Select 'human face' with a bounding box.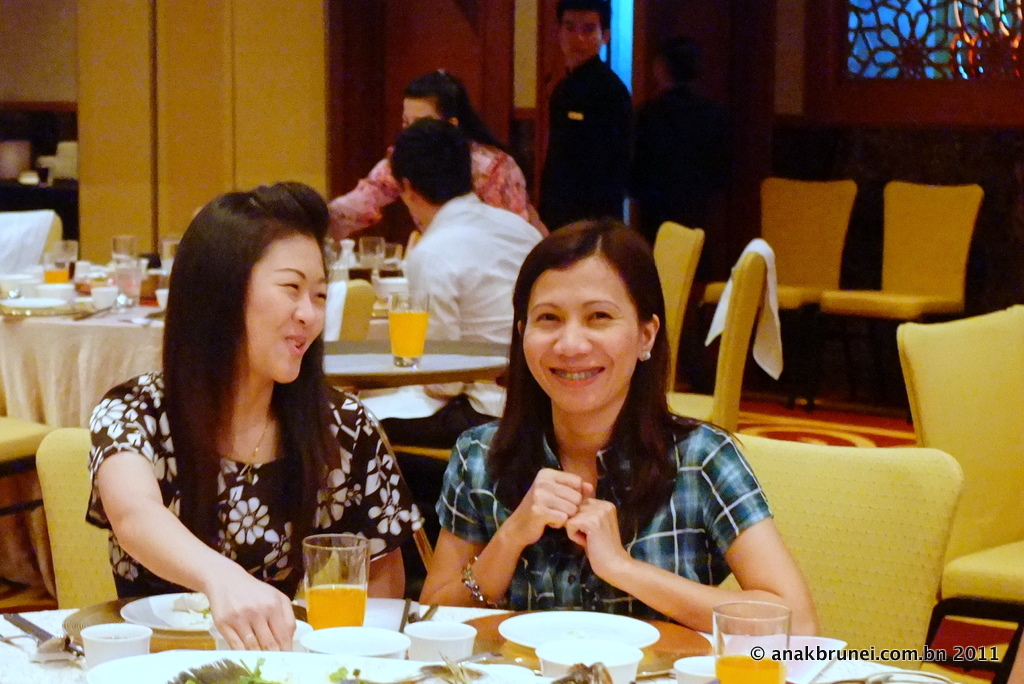
<region>519, 250, 642, 413</region>.
